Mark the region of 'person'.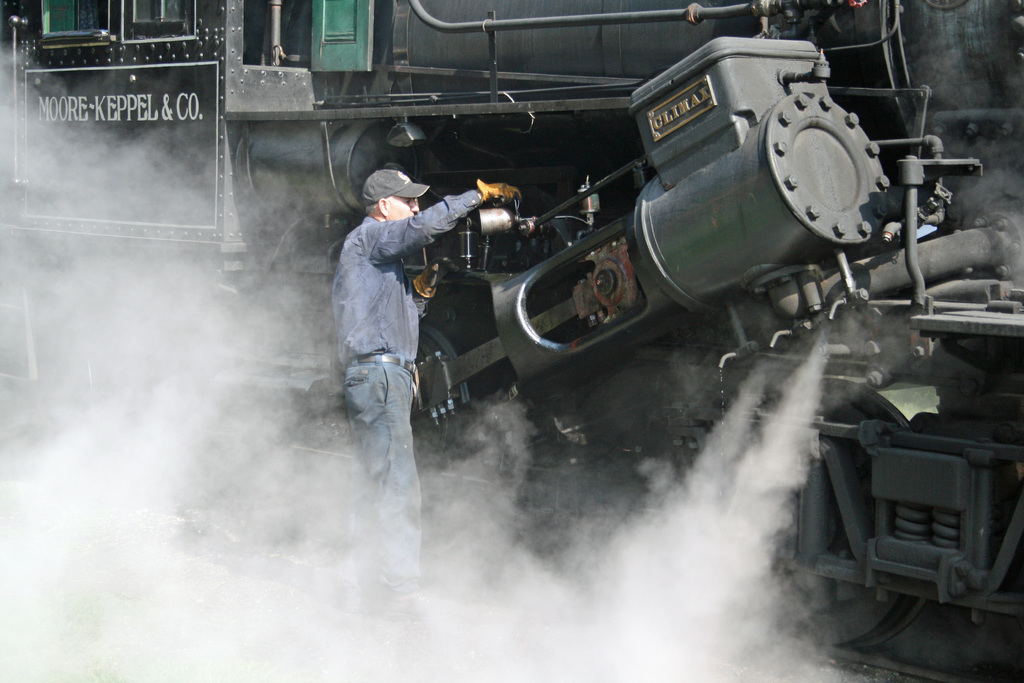
Region: <region>330, 163, 524, 610</region>.
